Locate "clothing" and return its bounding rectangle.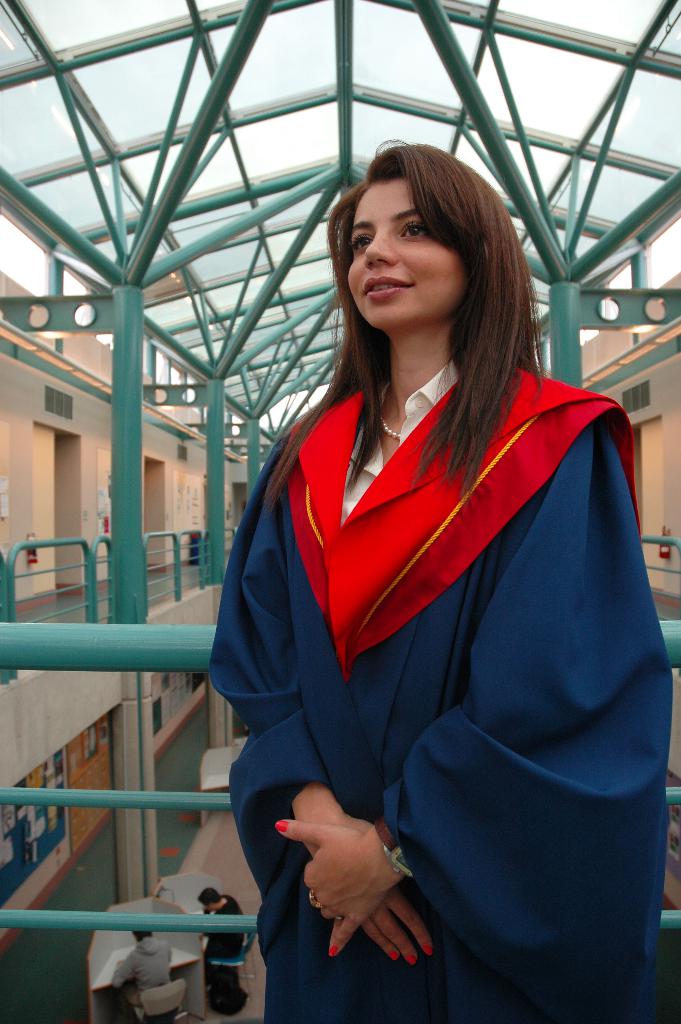
110/934/174/1009.
